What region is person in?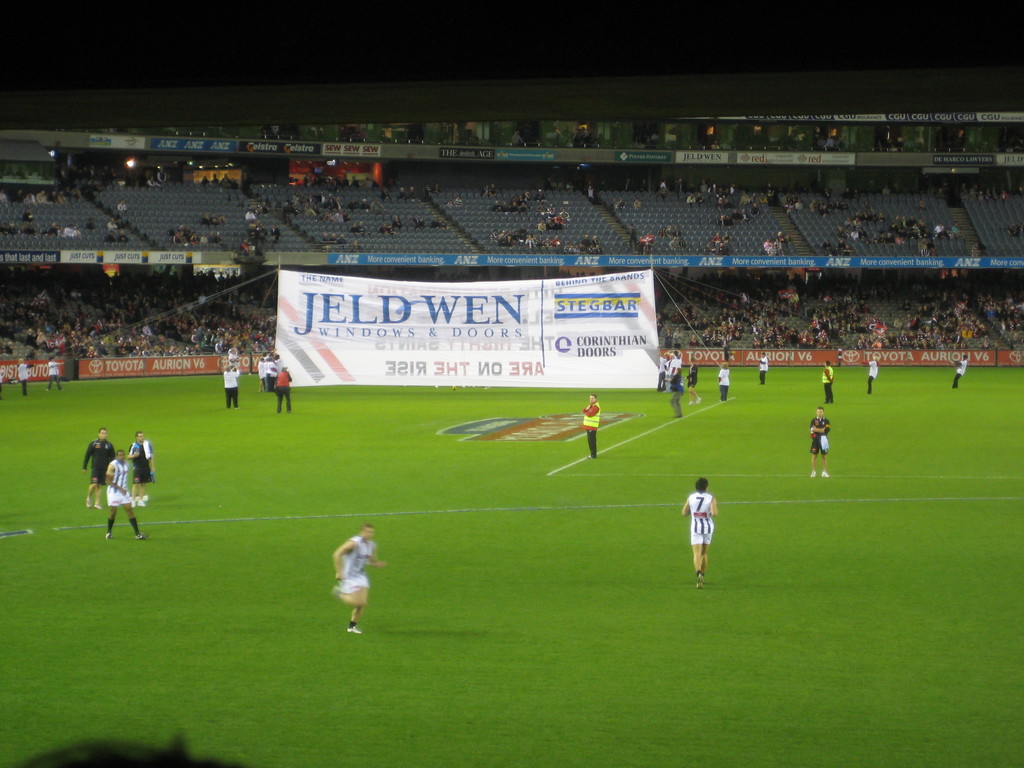
586,395,605,449.
